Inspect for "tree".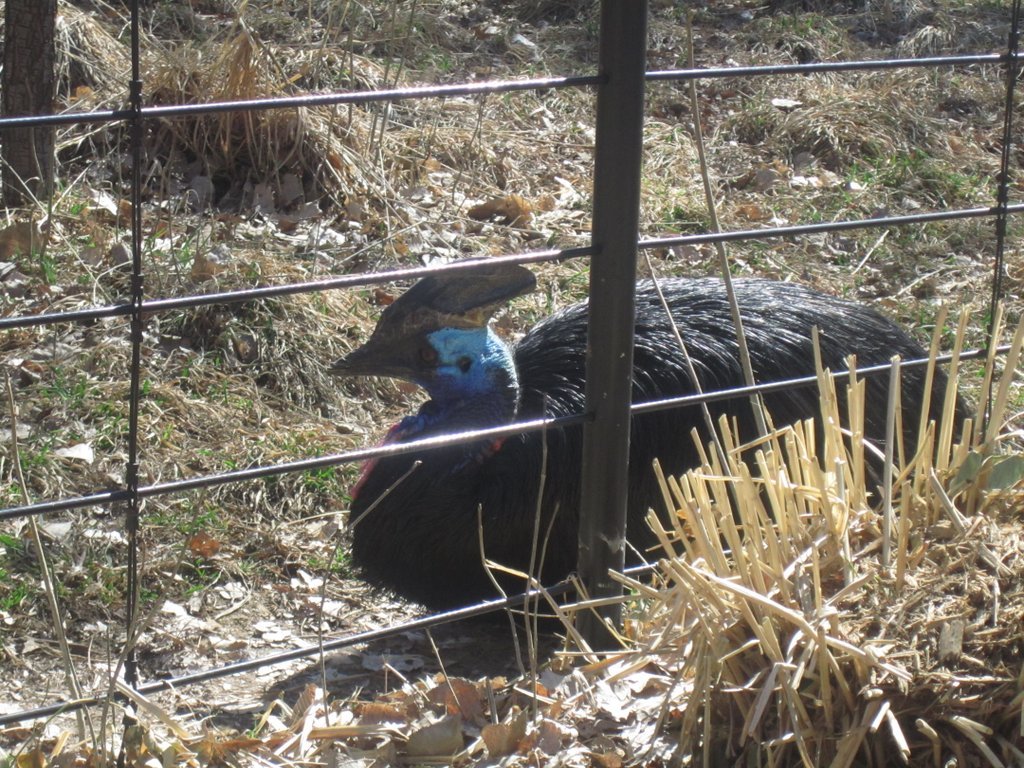
Inspection: l=0, t=0, r=62, b=208.
